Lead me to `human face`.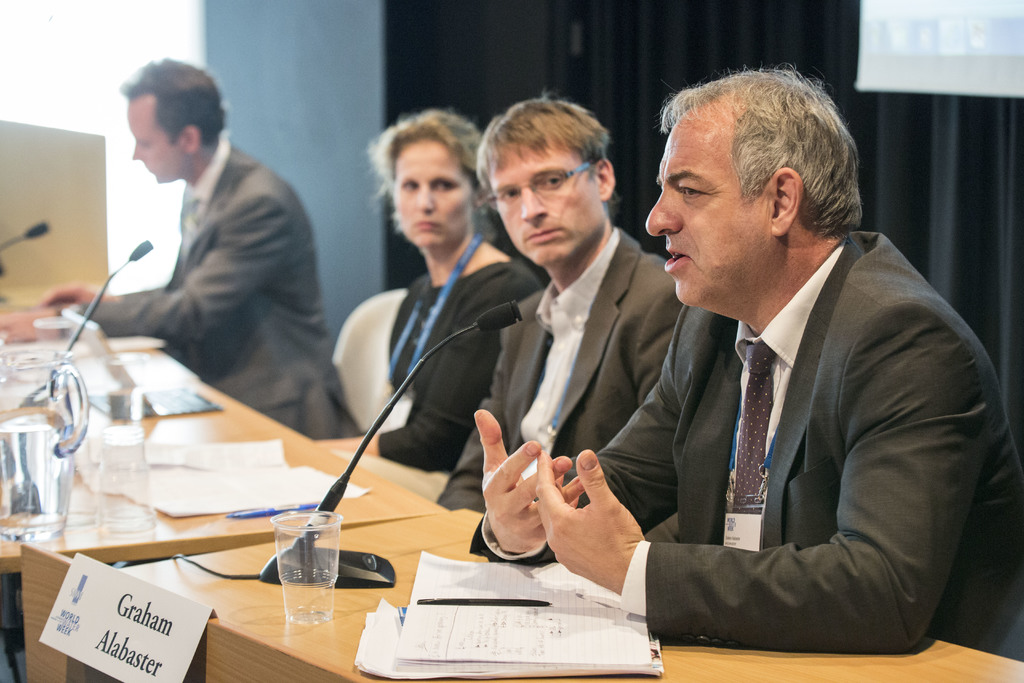
Lead to region(485, 140, 600, 265).
